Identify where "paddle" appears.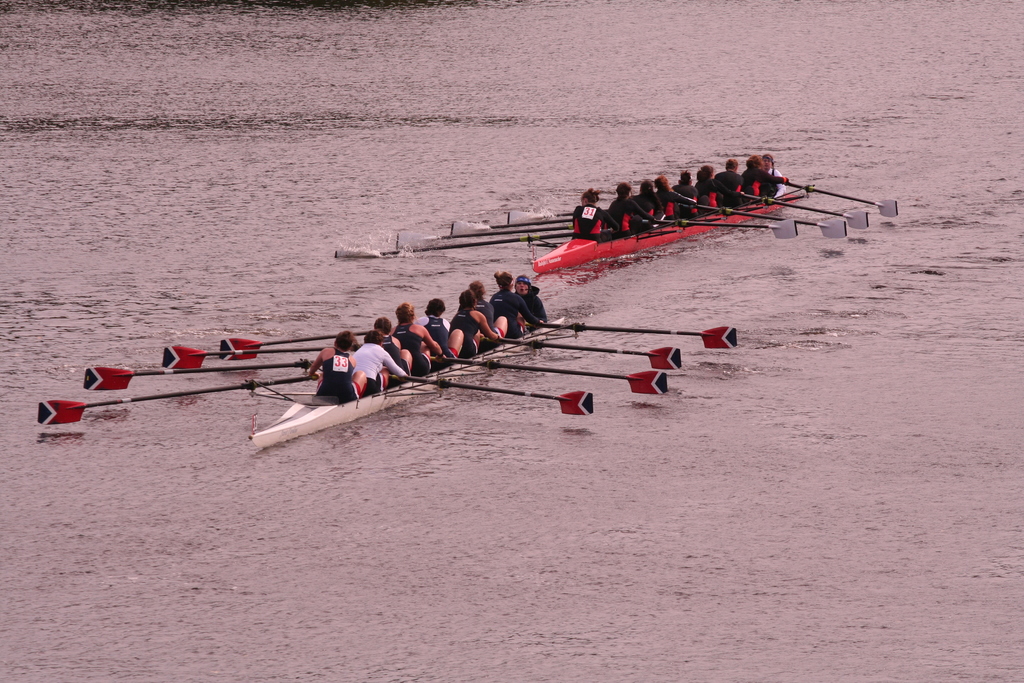
Appears at {"x1": 83, "y1": 367, "x2": 325, "y2": 391}.
